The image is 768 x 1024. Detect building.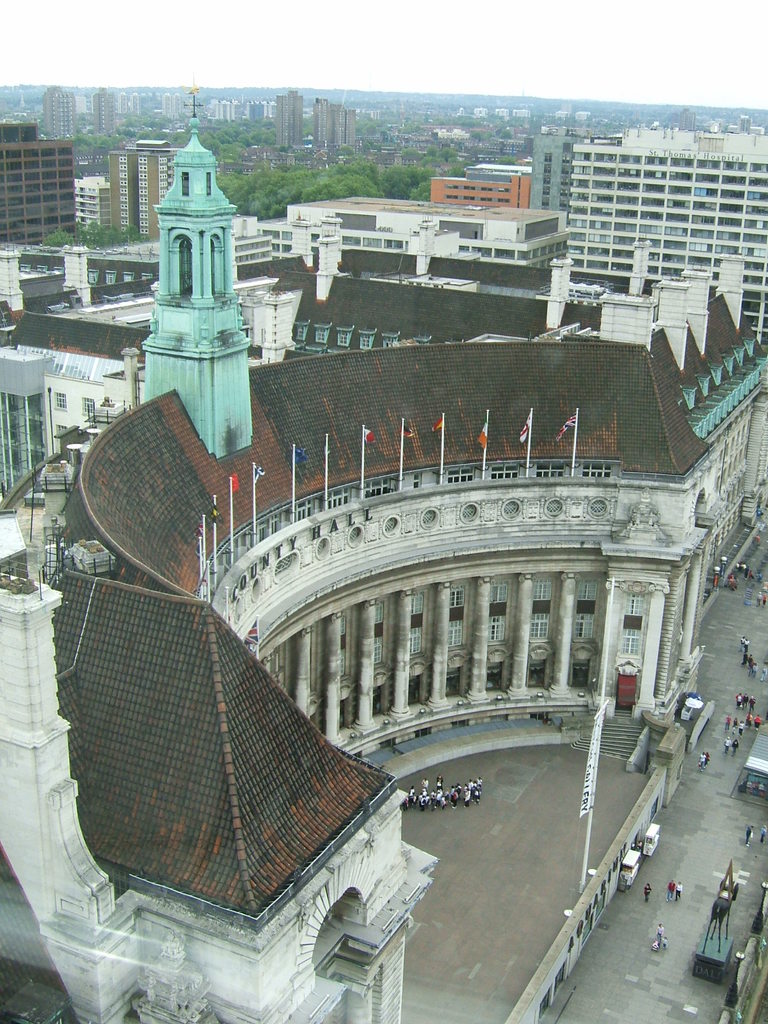
Detection: l=0, t=134, r=81, b=246.
